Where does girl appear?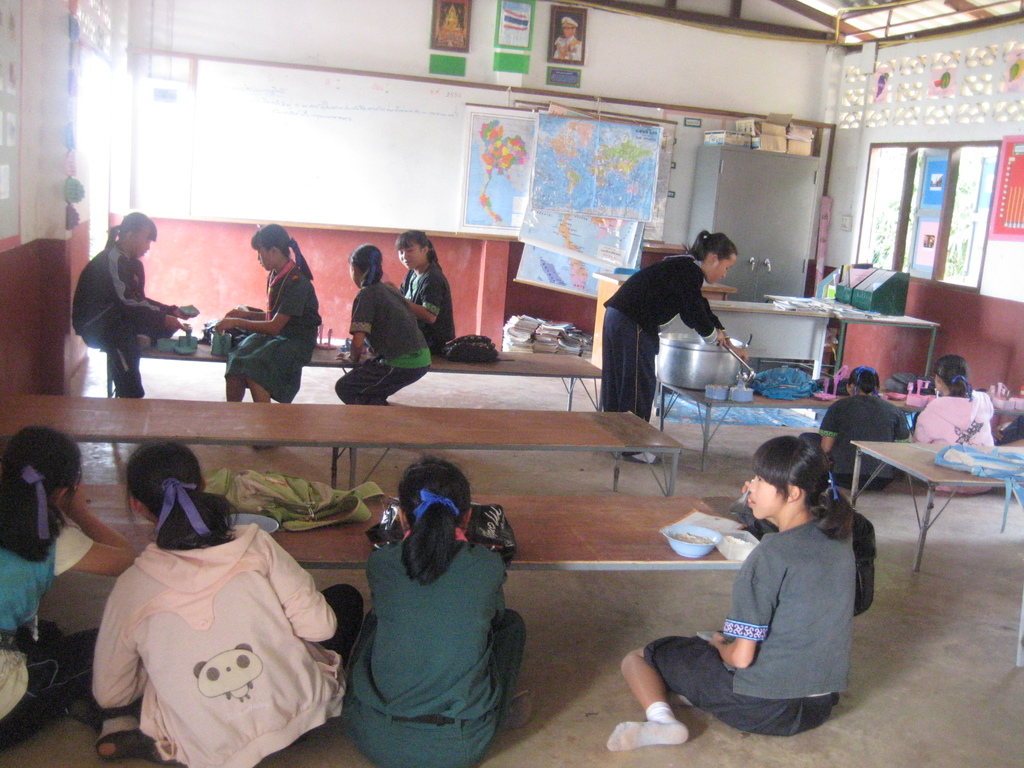
Appears at [0,433,141,746].
